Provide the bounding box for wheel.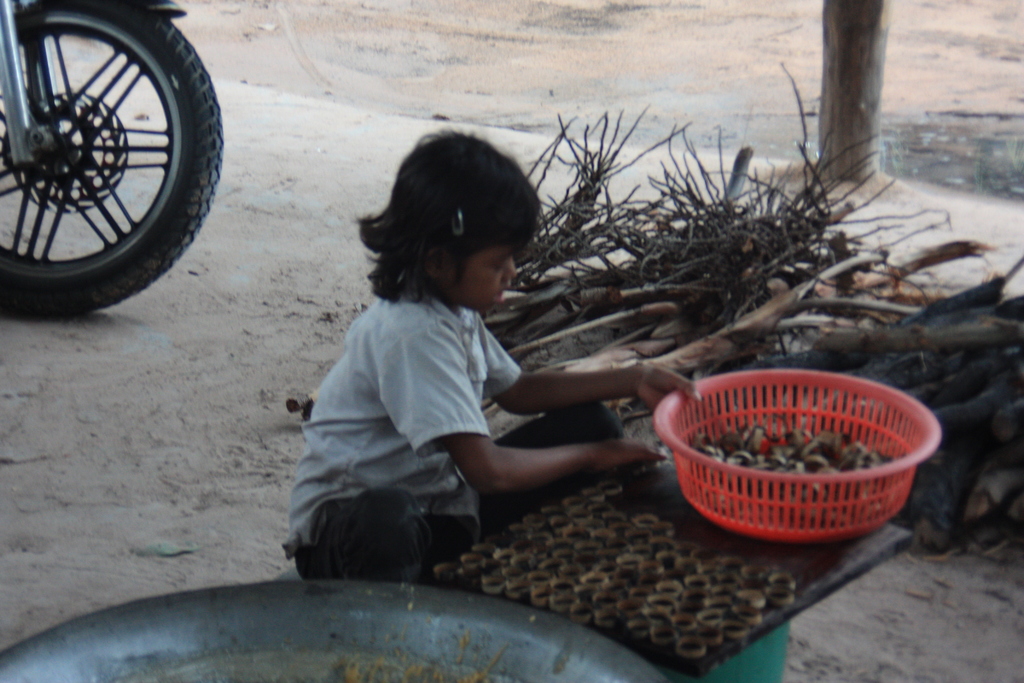
detection(9, 4, 200, 291).
